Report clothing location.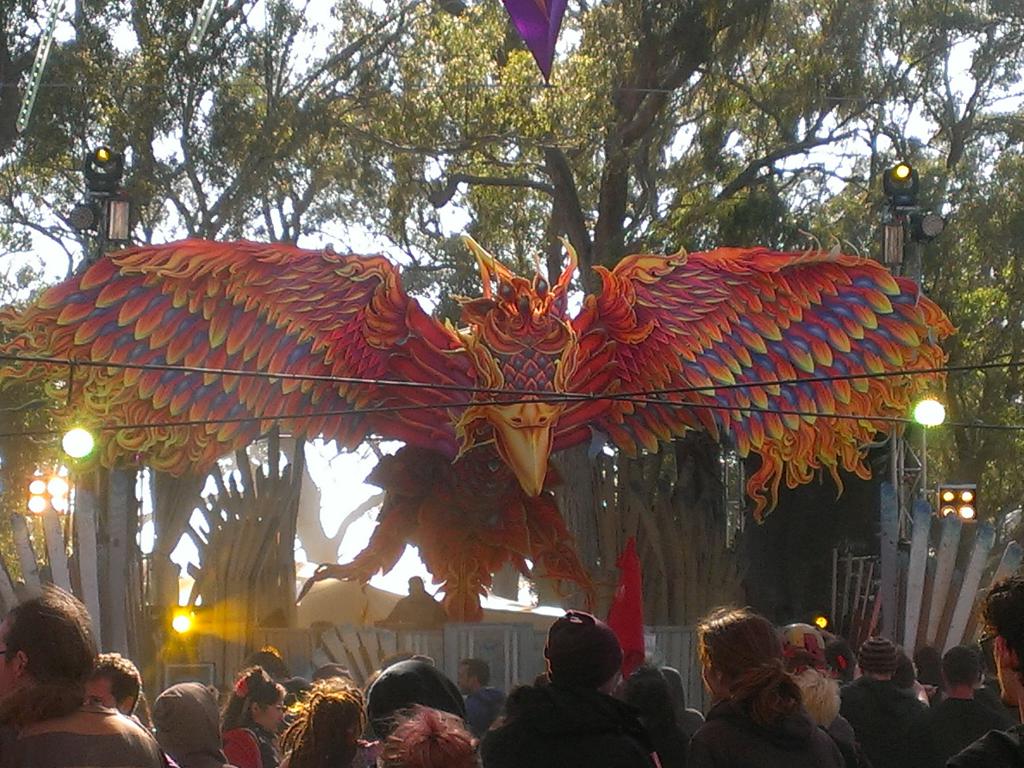
Report: (left=682, top=695, right=847, bottom=767).
